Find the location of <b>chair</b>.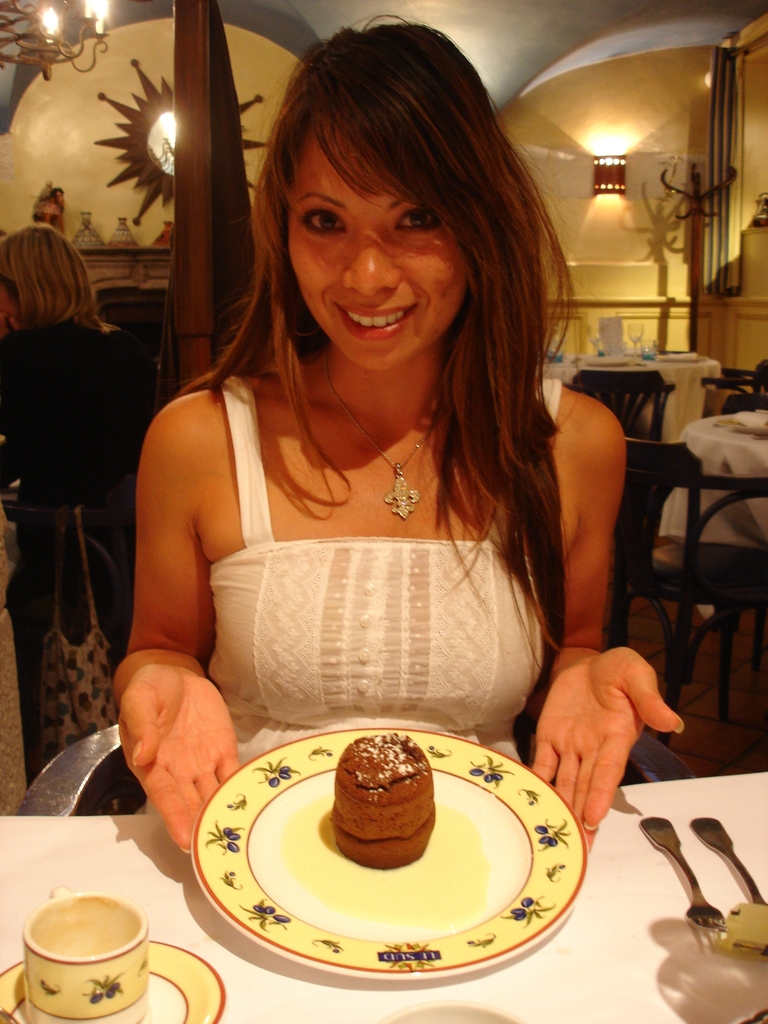
Location: 698/361/767/420.
